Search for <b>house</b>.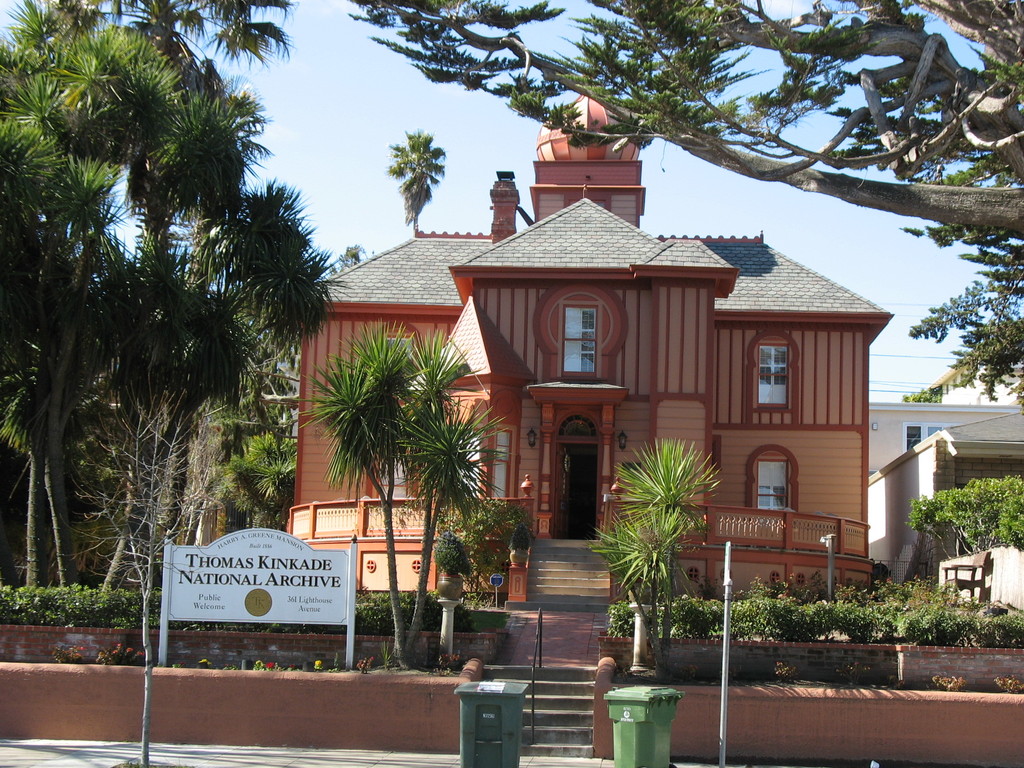
Found at bbox(287, 94, 895, 607).
